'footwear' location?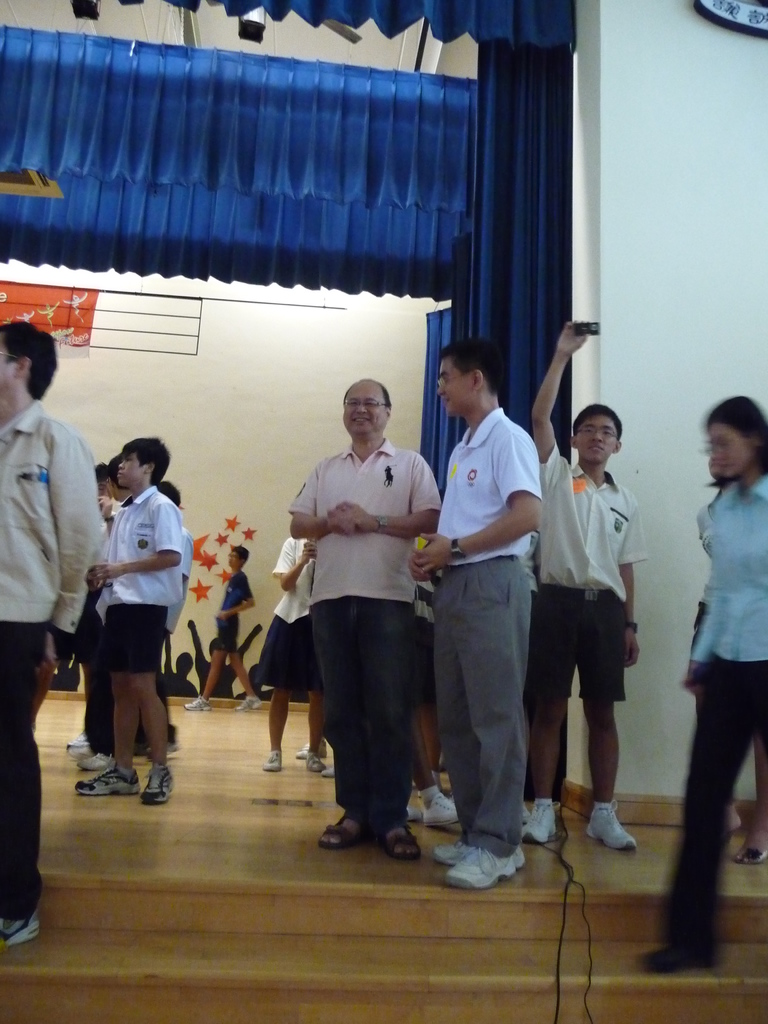
(left=63, top=733, right=90, bottom=755)
